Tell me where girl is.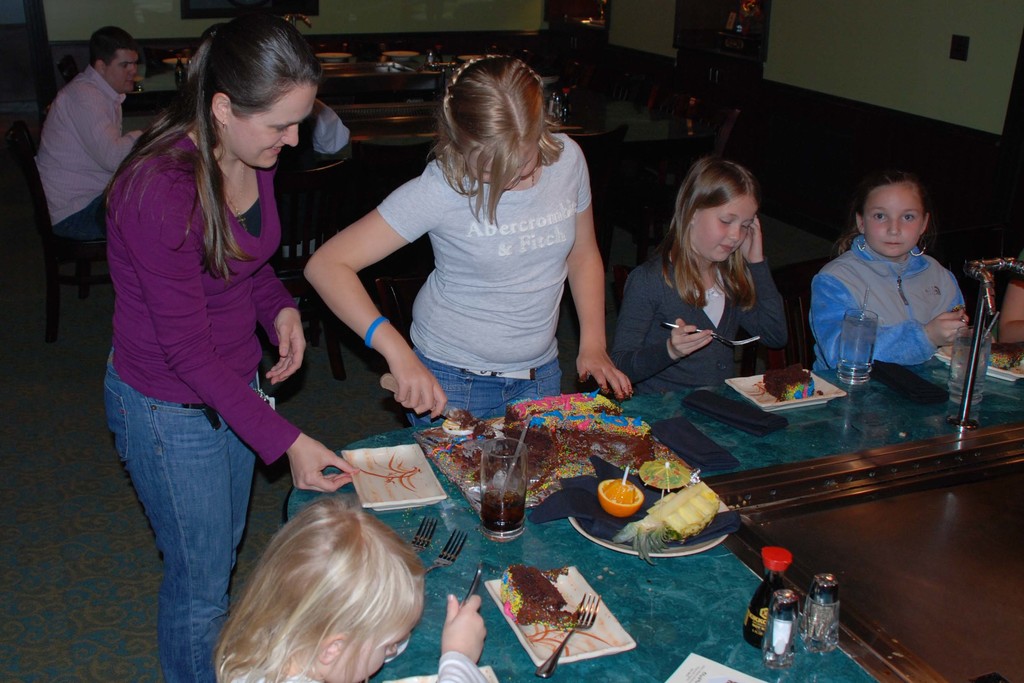
girl is at 302/52/635/427.
